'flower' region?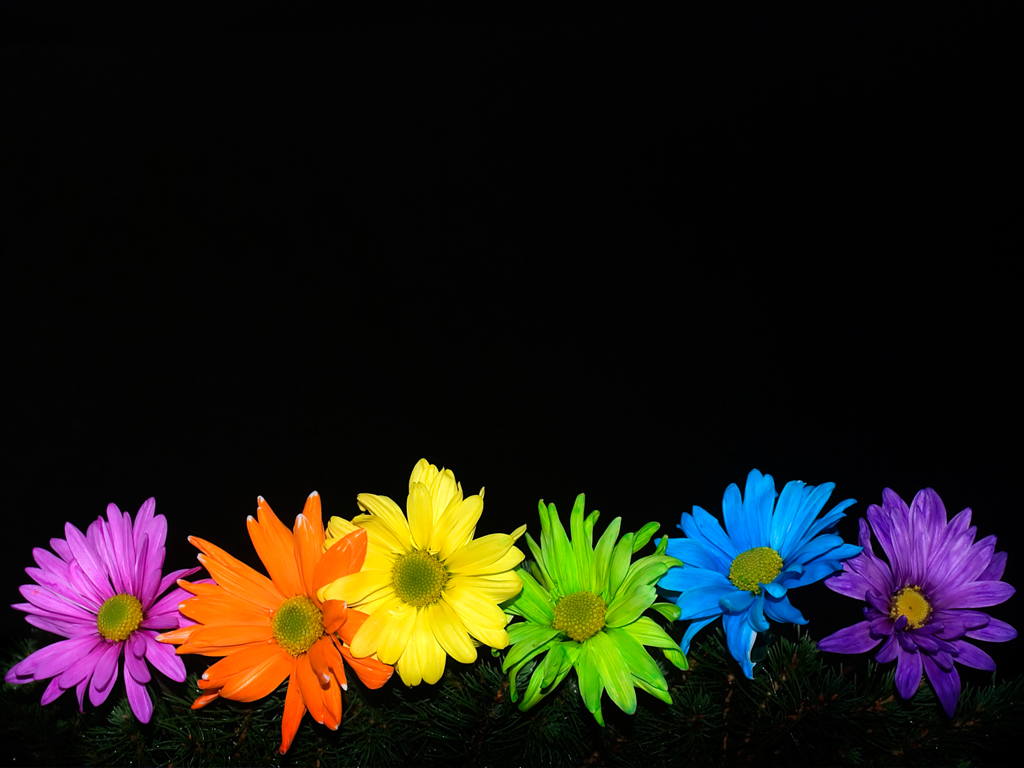
left=816, top=487, right=1016, bottom=712
